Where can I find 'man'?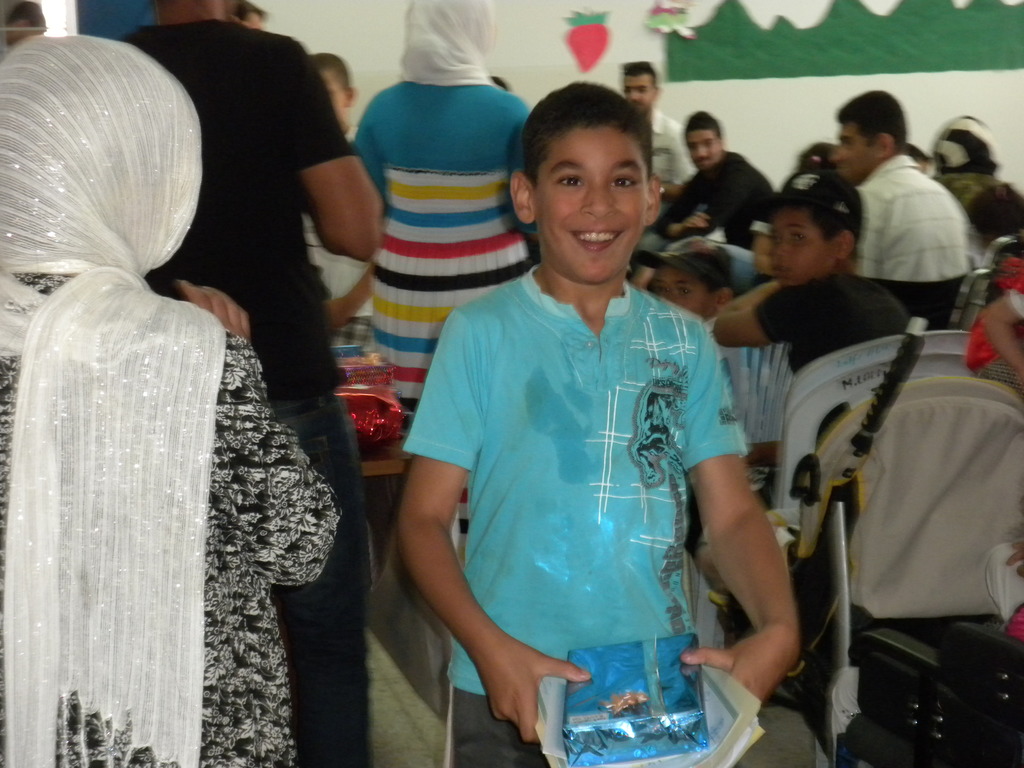
You can find it at {"x1": 120, "y1": 0, "x2": 382, "y2": 767}.
